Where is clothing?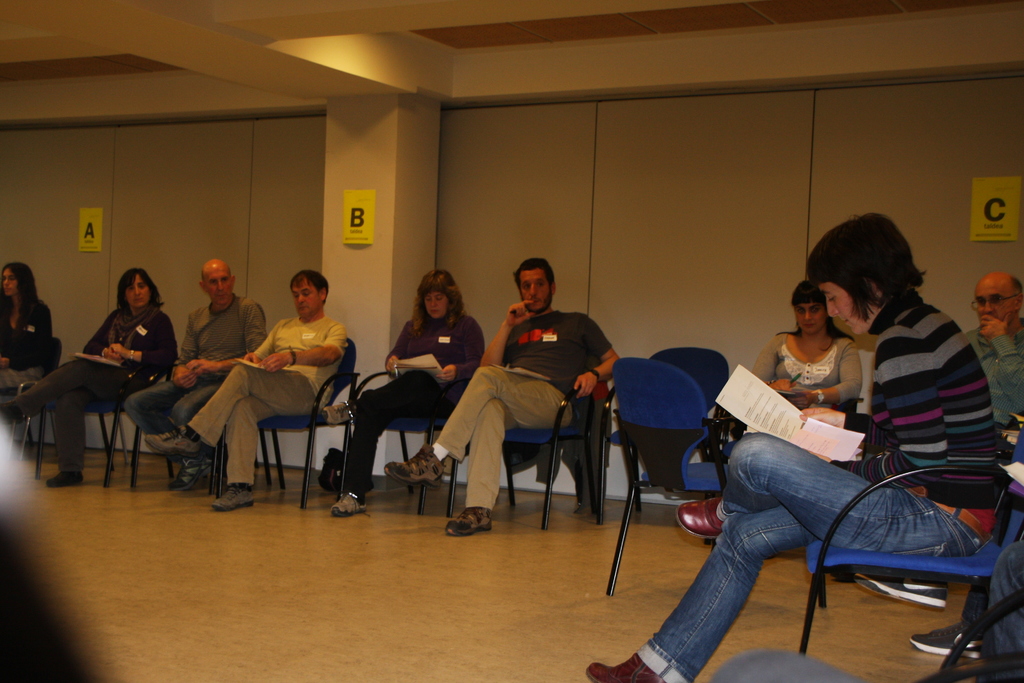
{"left": 708, "top": 259, "right": 994, "bottom": 636}.
